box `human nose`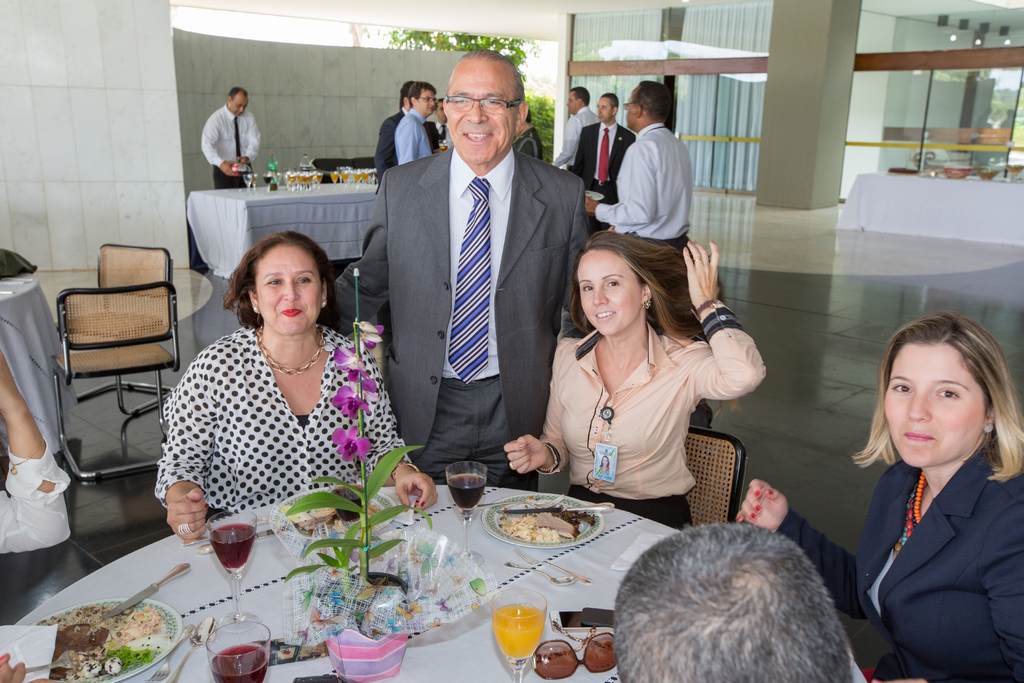
(x1=907, y1=396, x2=929, y2=422)
